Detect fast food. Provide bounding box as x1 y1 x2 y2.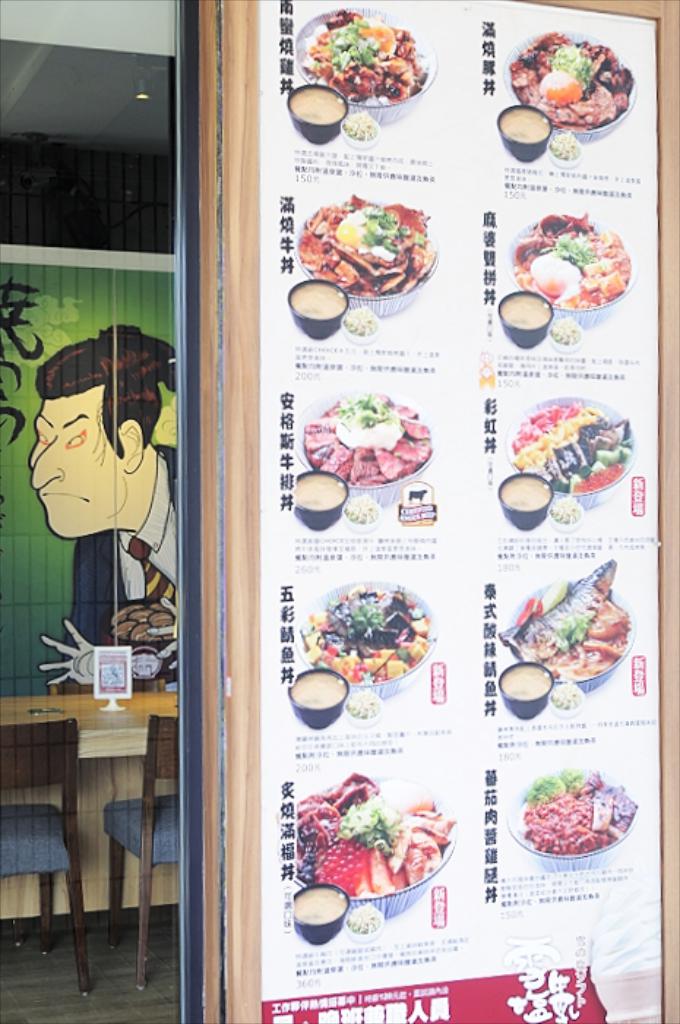
505 35 633 123.
